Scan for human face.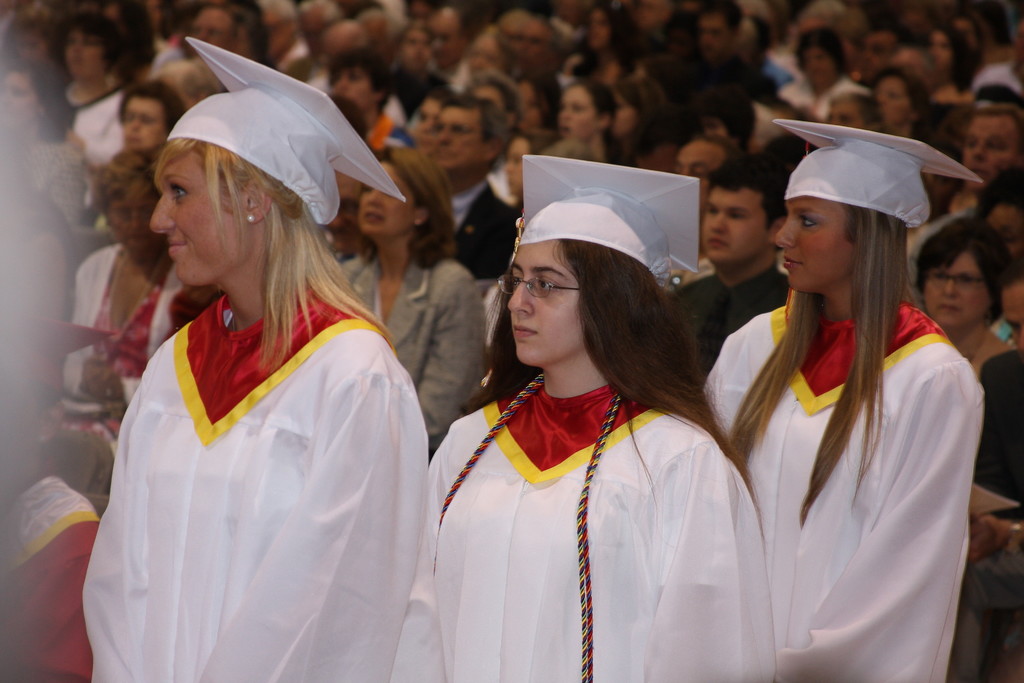
Scan result: 358,162,412,235.
